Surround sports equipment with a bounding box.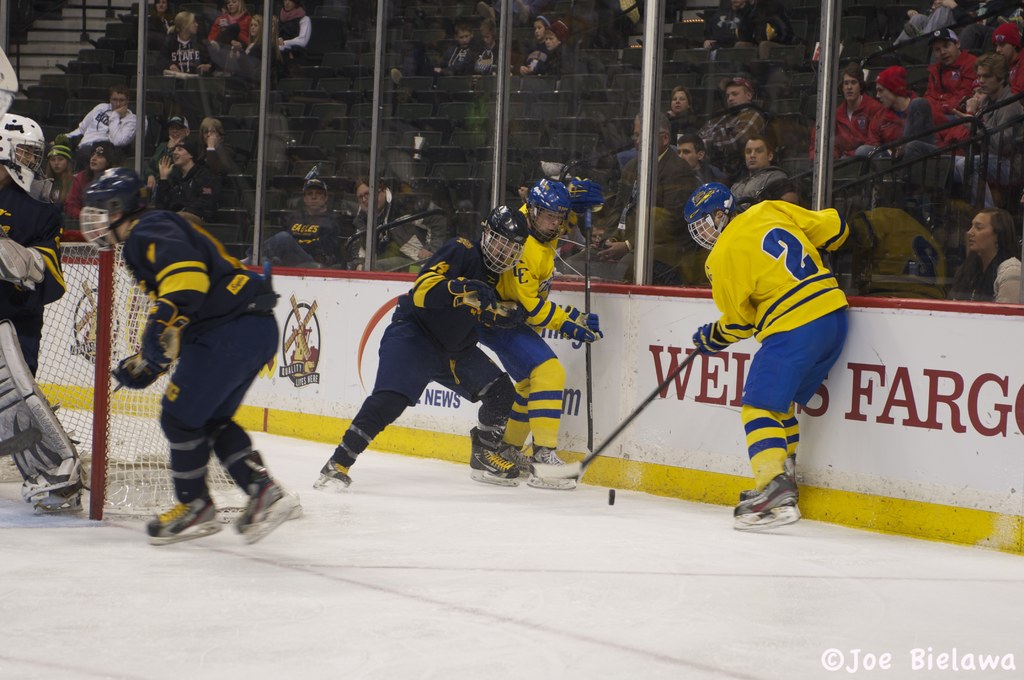
x1=582, y1=208, x2=593, y2=476.
